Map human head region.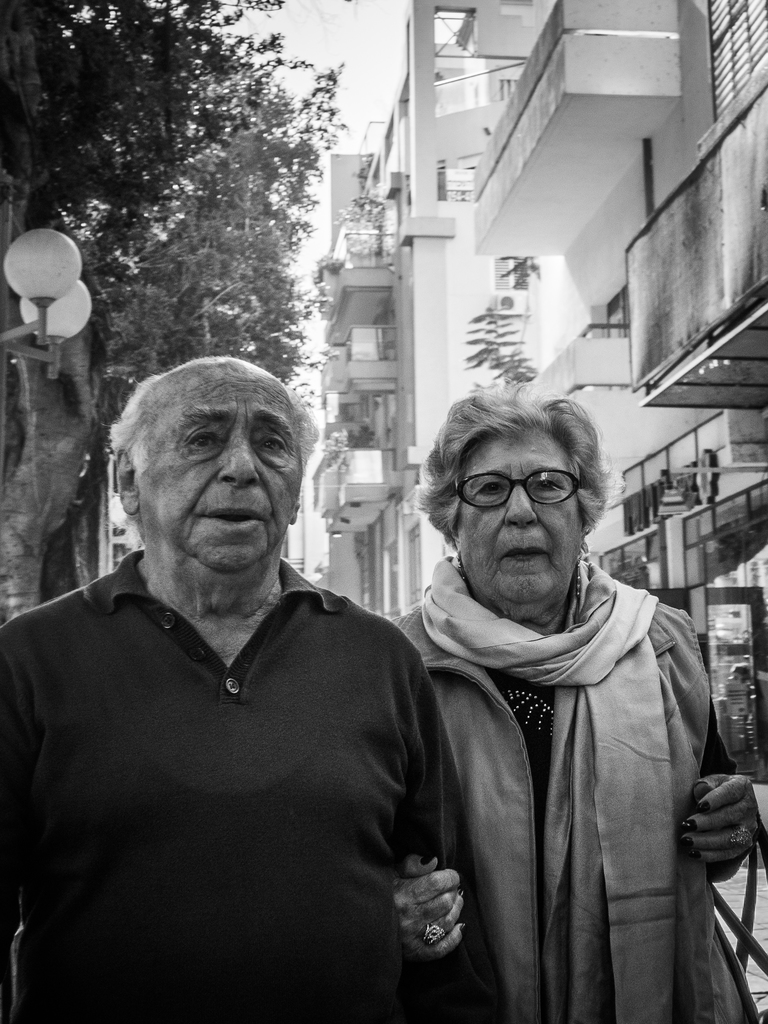
Mapped to box(413, 383, 615, 605).
